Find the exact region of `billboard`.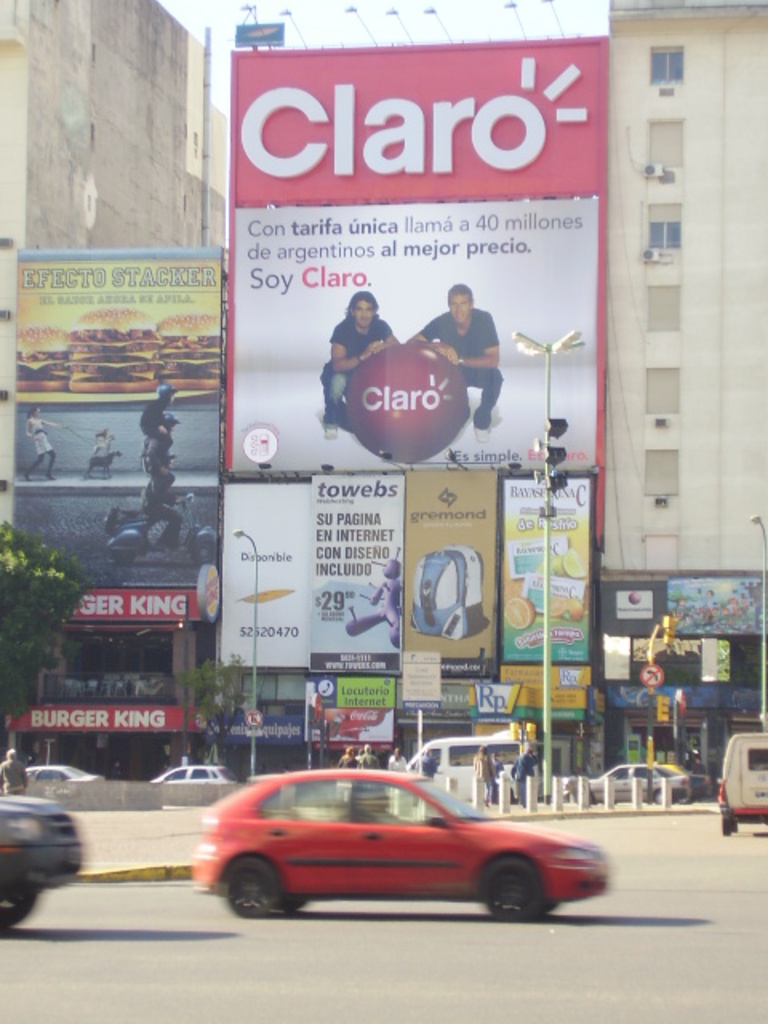
Exact region: [x1=307, y1=664, x2=405, y2=704].
